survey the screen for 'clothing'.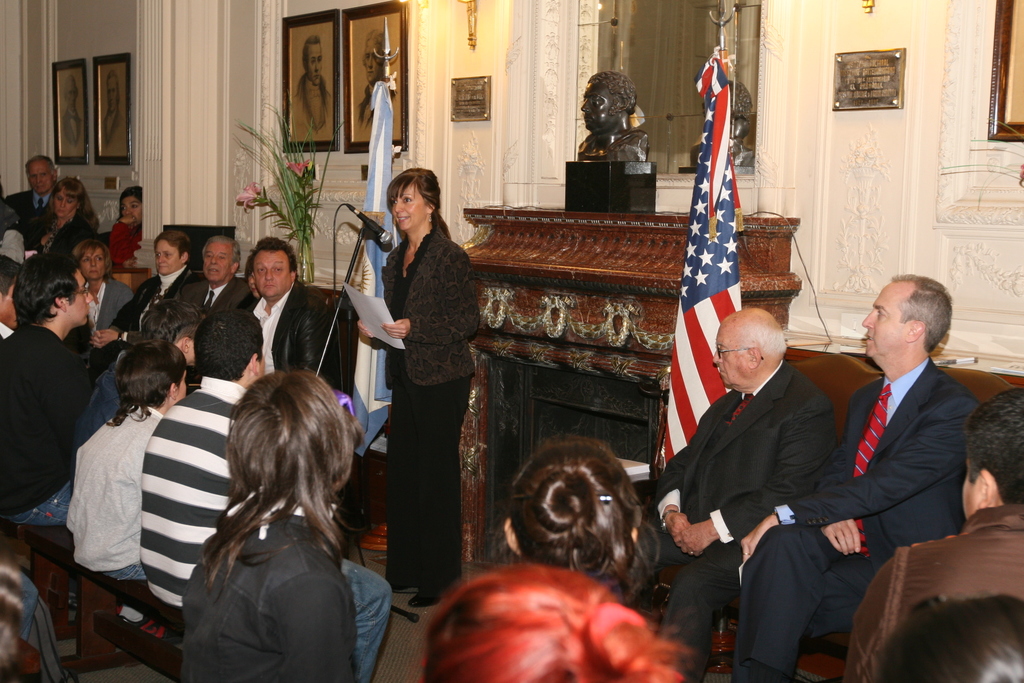
Survey found: box(28, 213, 89, 253).
